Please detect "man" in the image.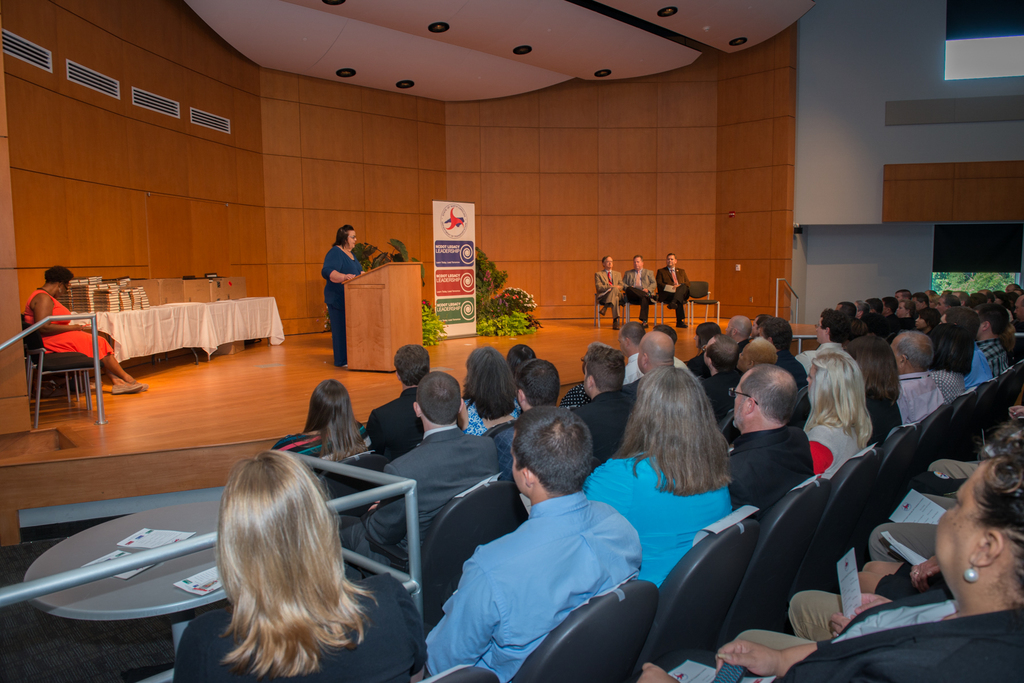
<box>890,327,945,424</box>.
